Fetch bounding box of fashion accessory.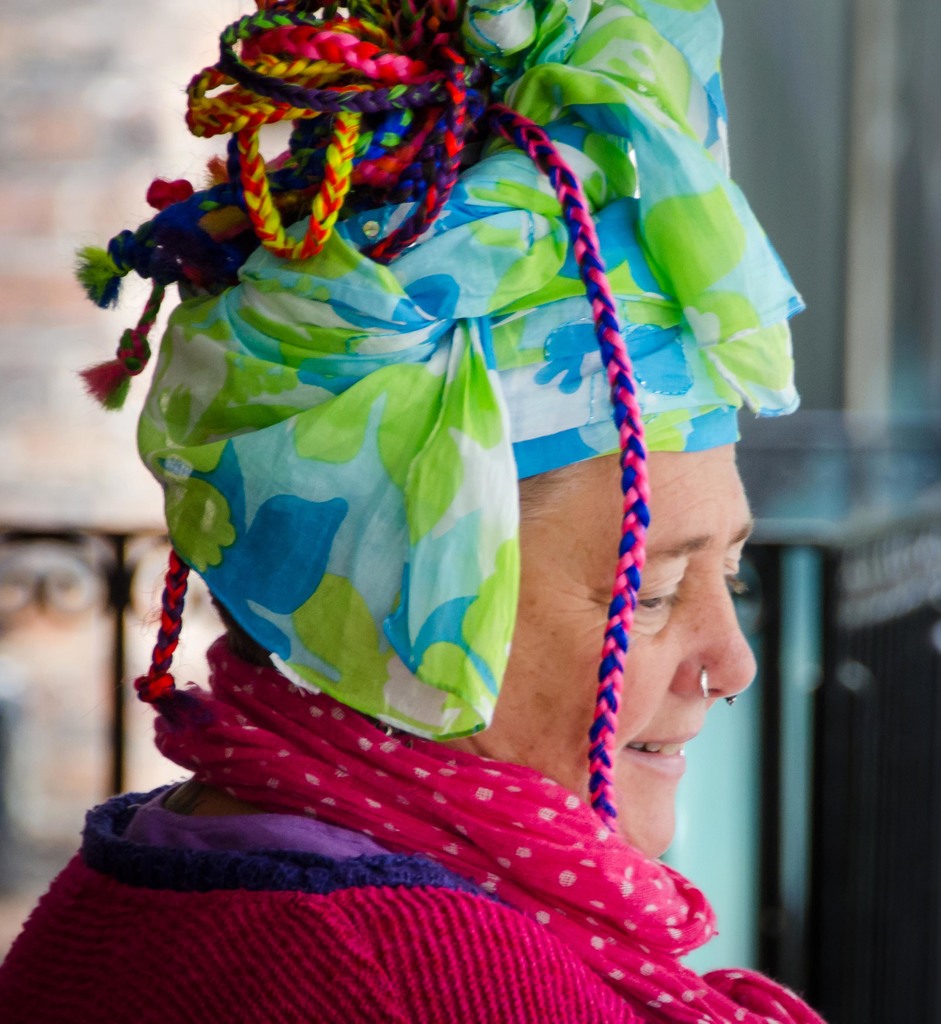
Bbox: {"left": 697, "top": 662, "right": 716, "bottom": 700}.
